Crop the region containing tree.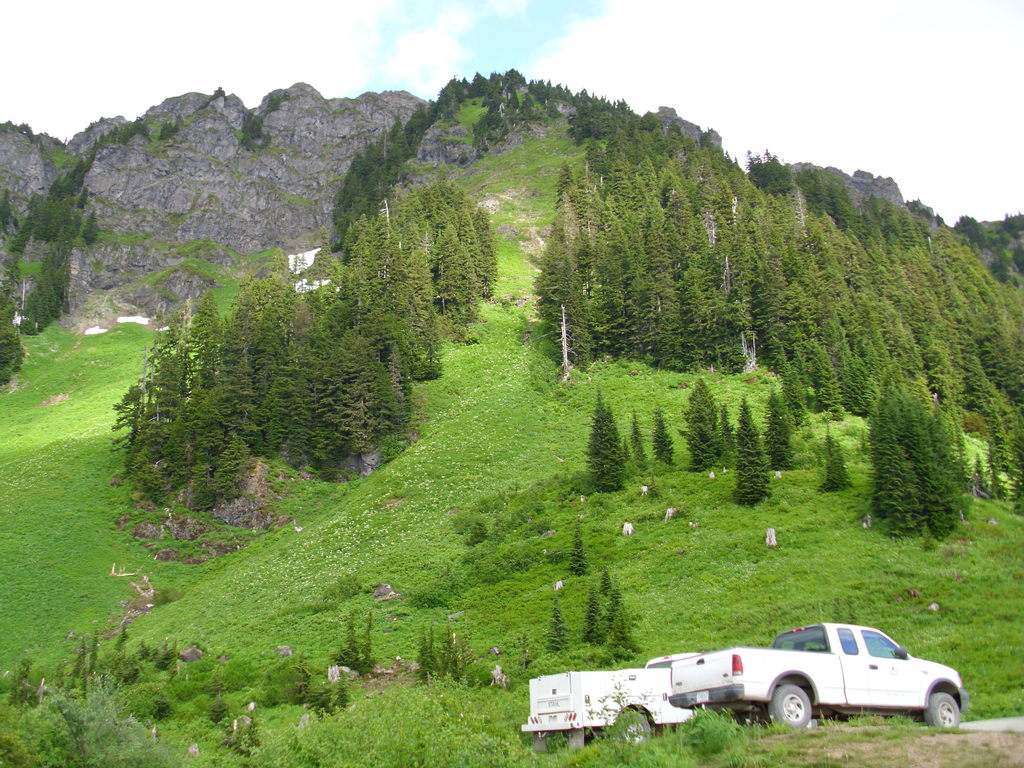
Crop region: [17,672,156,767].
